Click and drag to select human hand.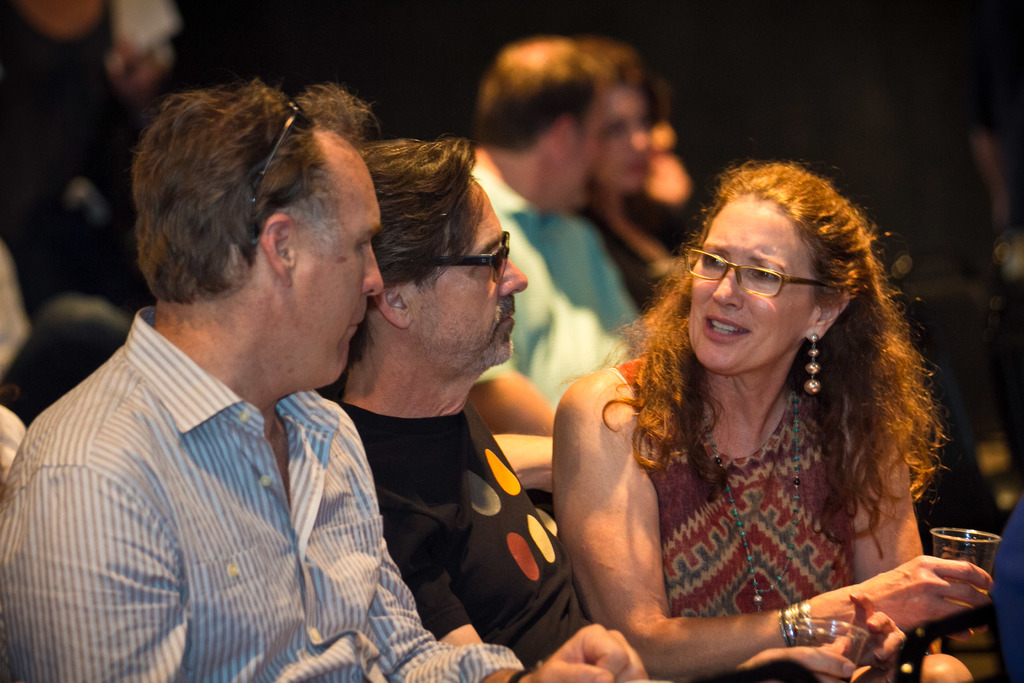
Selection: {"x1": 828, "y1": 588, "x2": 911, "y2": 680}.
